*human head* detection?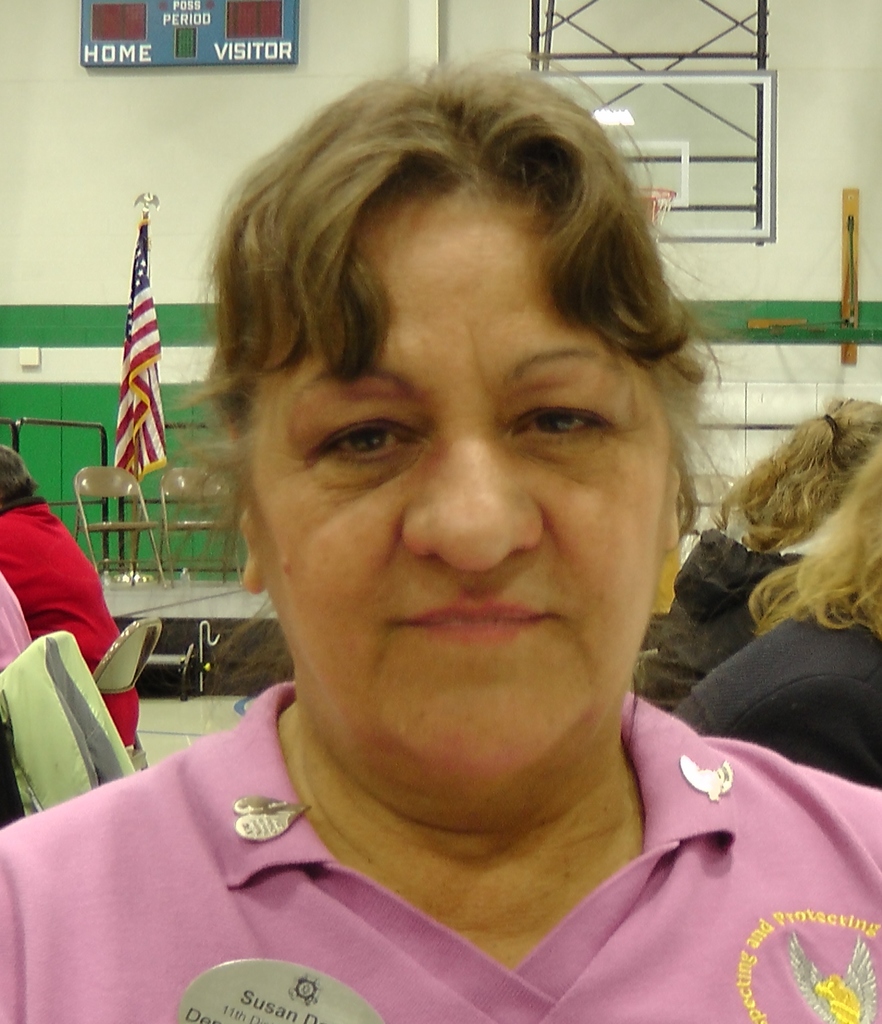
211/68/696/708
